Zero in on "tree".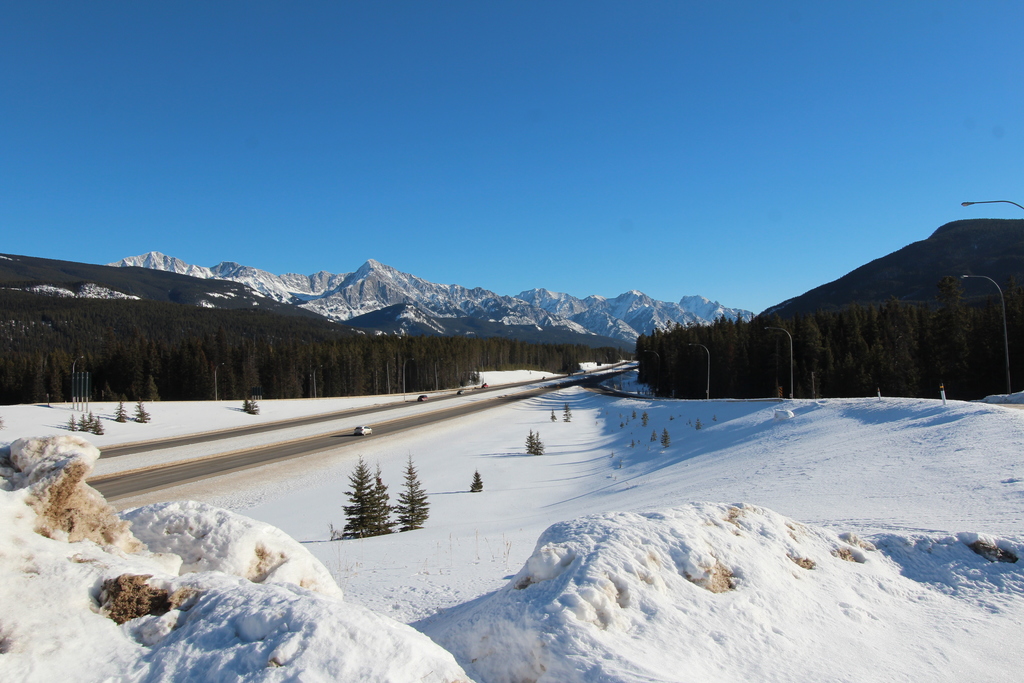
Zeroed in: 64 409 77 431.
